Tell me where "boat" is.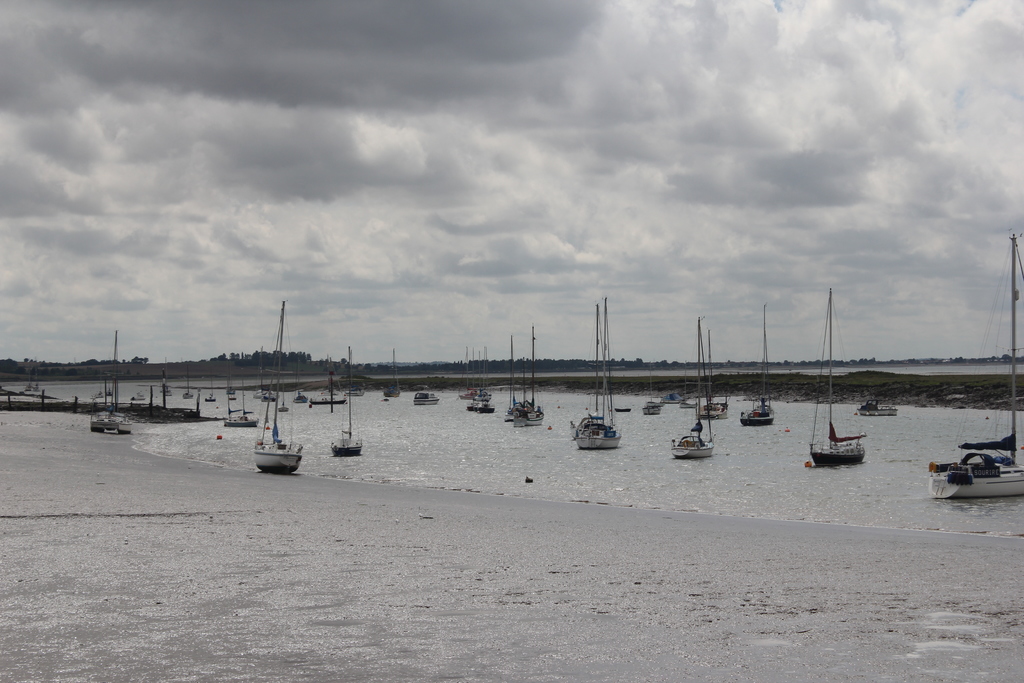
"boat" is at [467, 352, 499, 416].
